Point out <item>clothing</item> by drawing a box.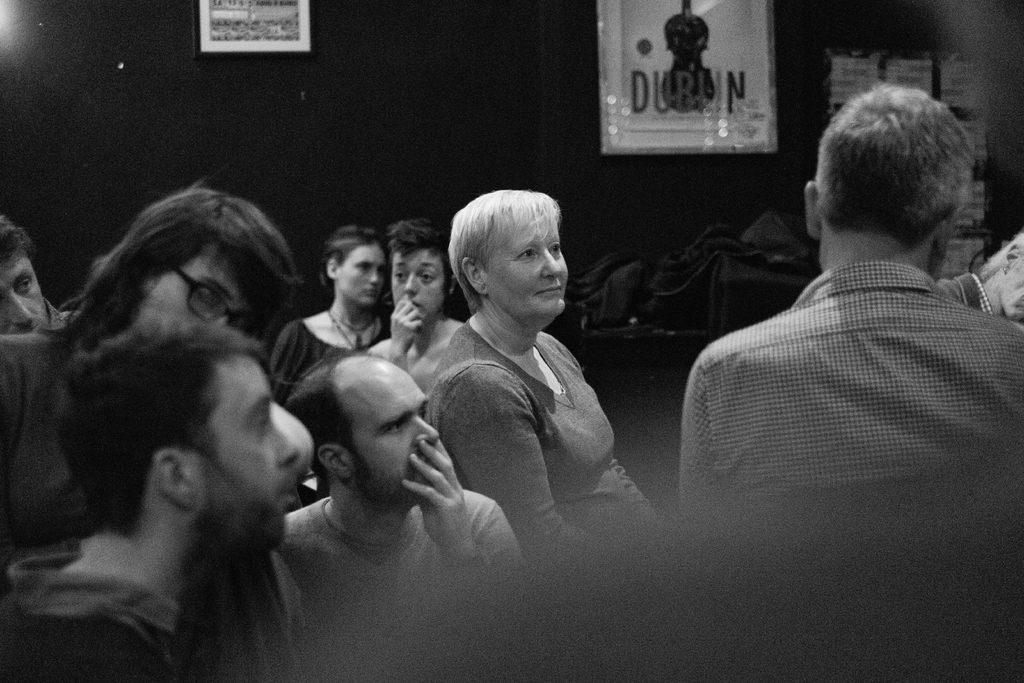
crop(0, 534, 275, 682).
